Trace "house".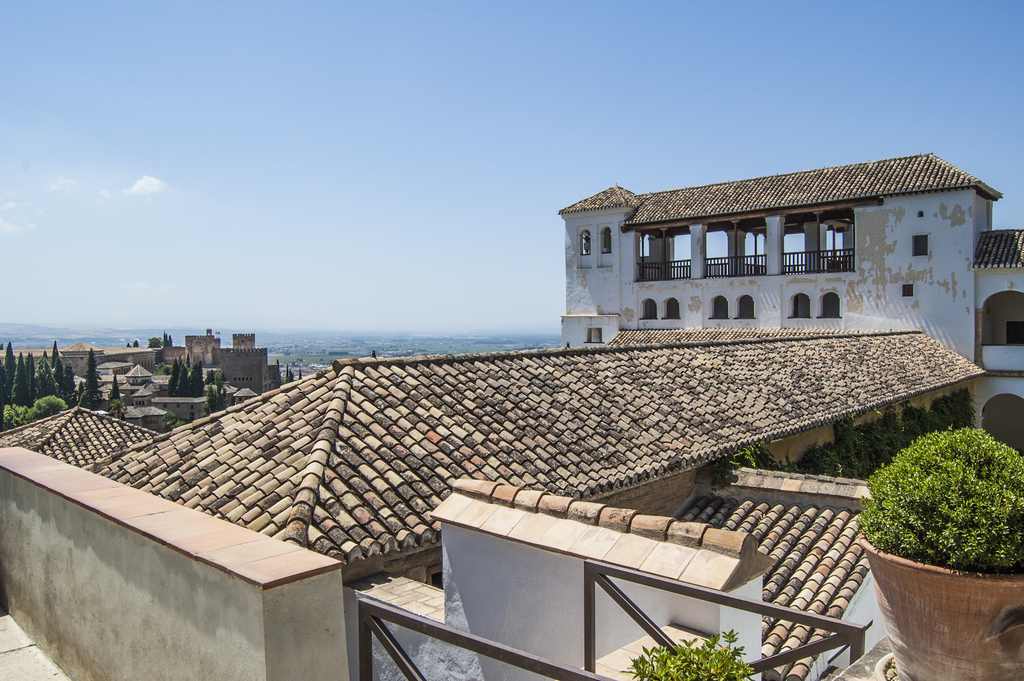
Traced to <region>1, 400, 174, 601</region>.
